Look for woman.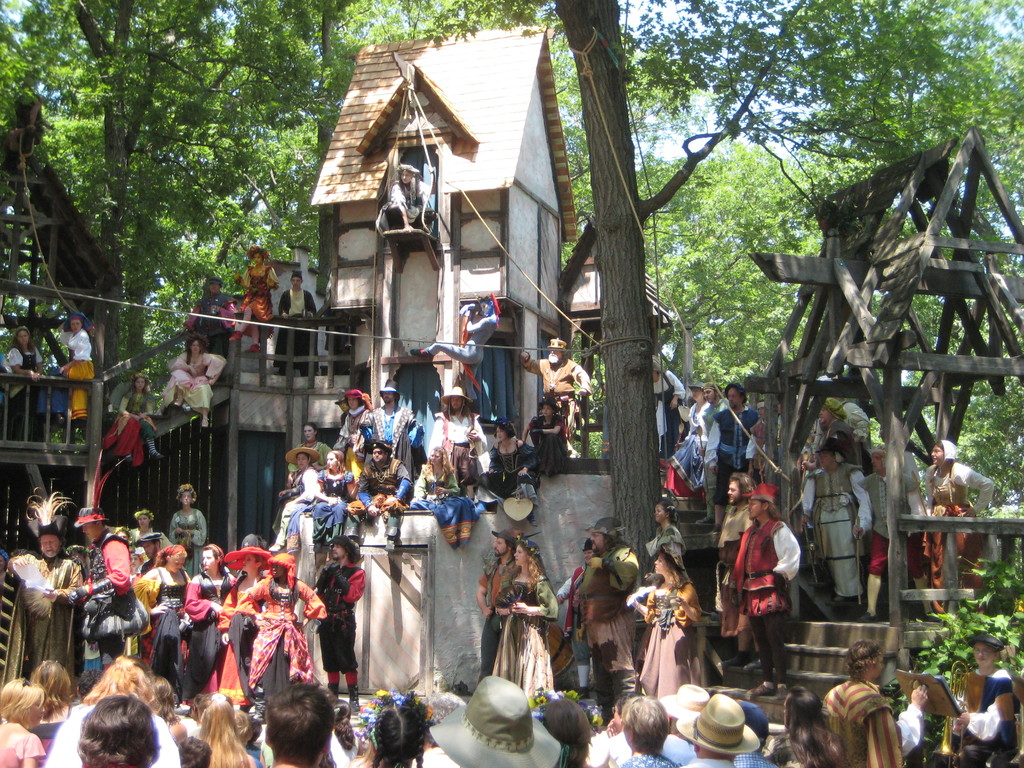
Found: bbox=(624, 548, 701, 701).
